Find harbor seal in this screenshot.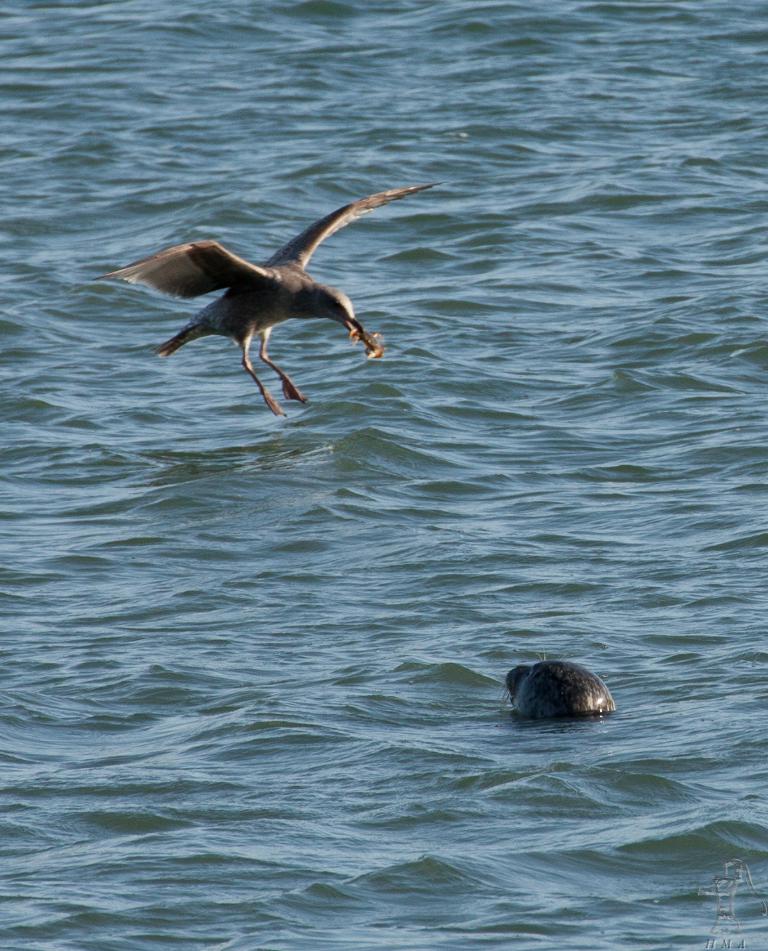
The bounding box for harbor seal is 494, 658, 636, 737.
